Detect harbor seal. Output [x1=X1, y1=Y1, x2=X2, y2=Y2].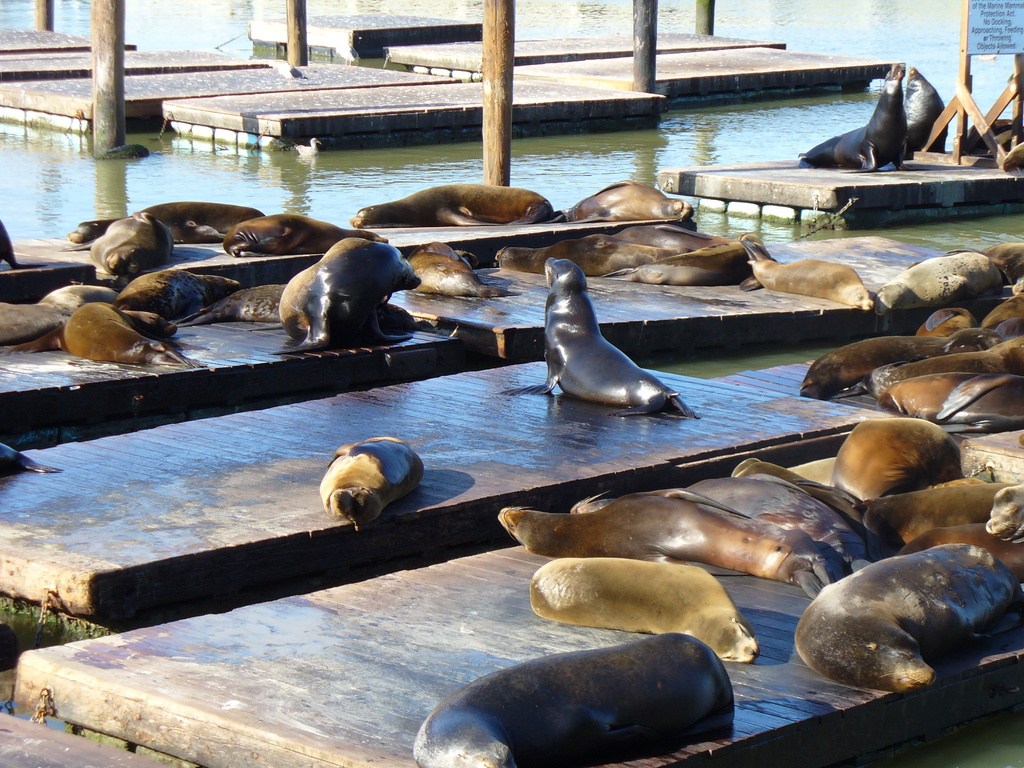
[x1=0, y1=444, x2=65, y2=475].
